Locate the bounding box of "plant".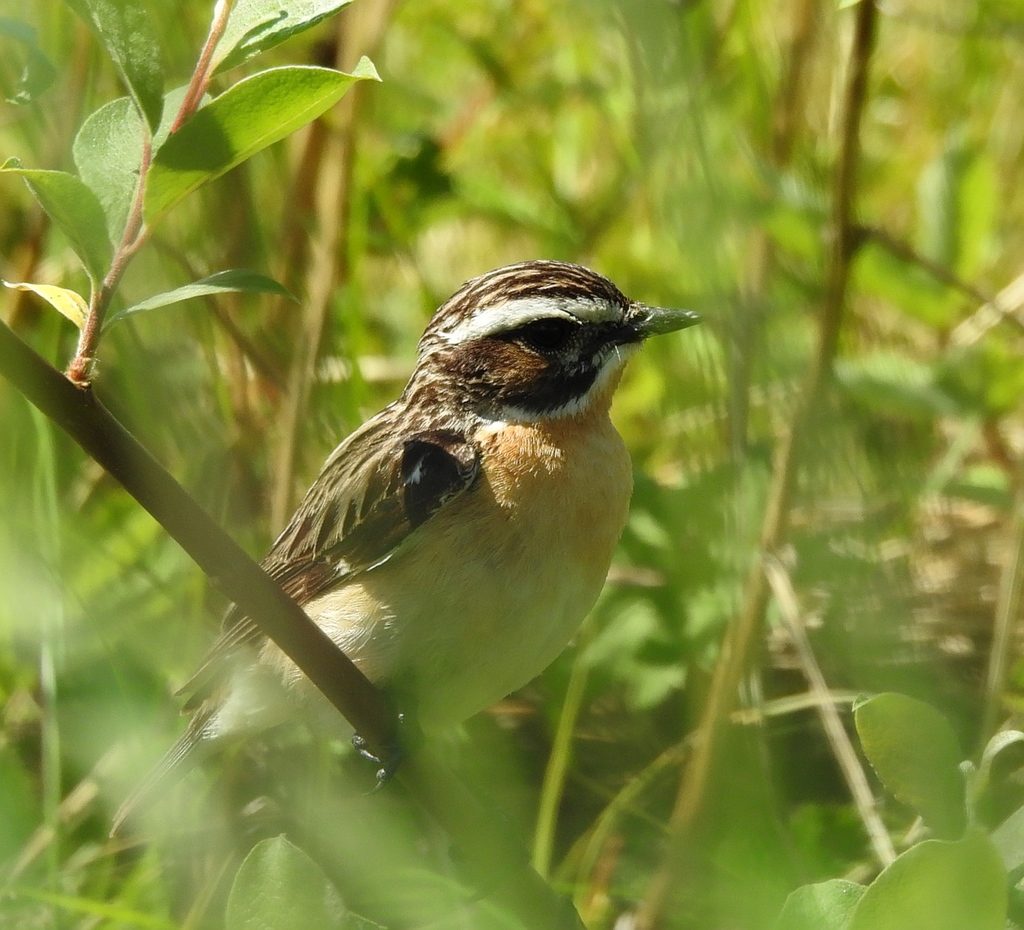
Bounding box: <bbox>3, 38, 362, 656</bbox>.
